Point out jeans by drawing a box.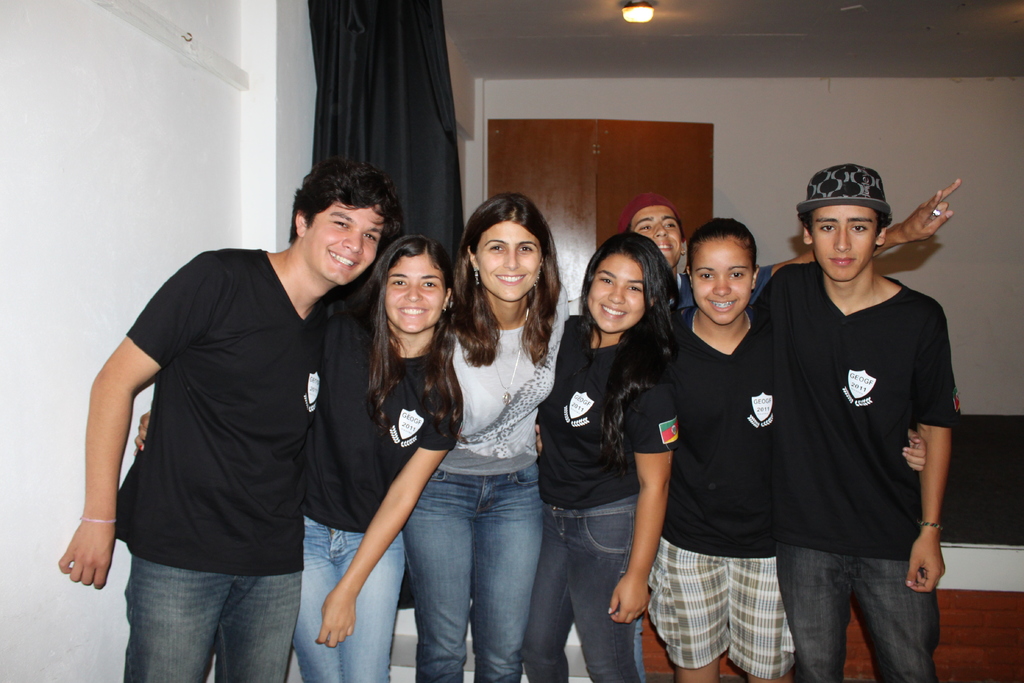
518,491,639,682.
